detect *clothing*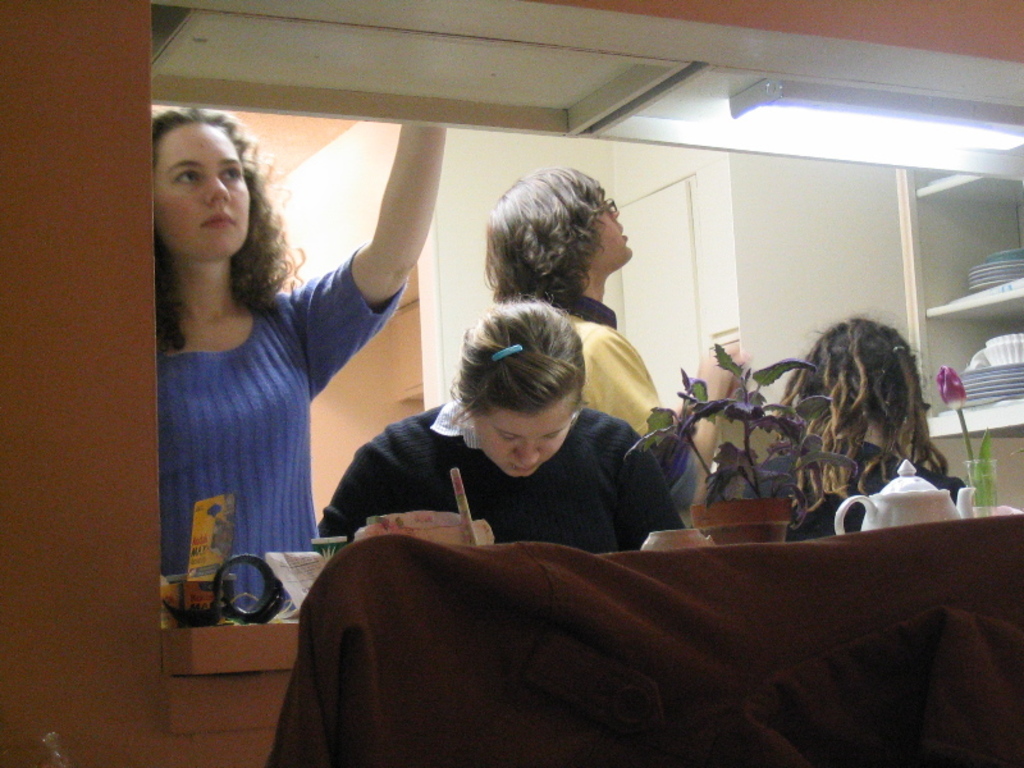
crop(155, 201, 401, 616)
